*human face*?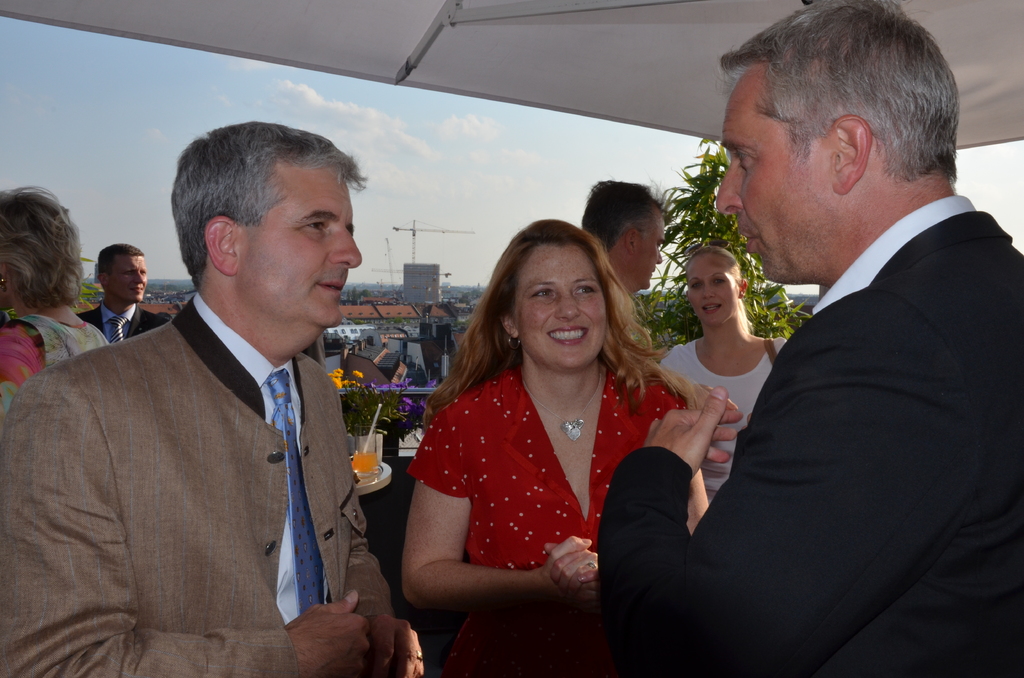
[111,257,148,308]
